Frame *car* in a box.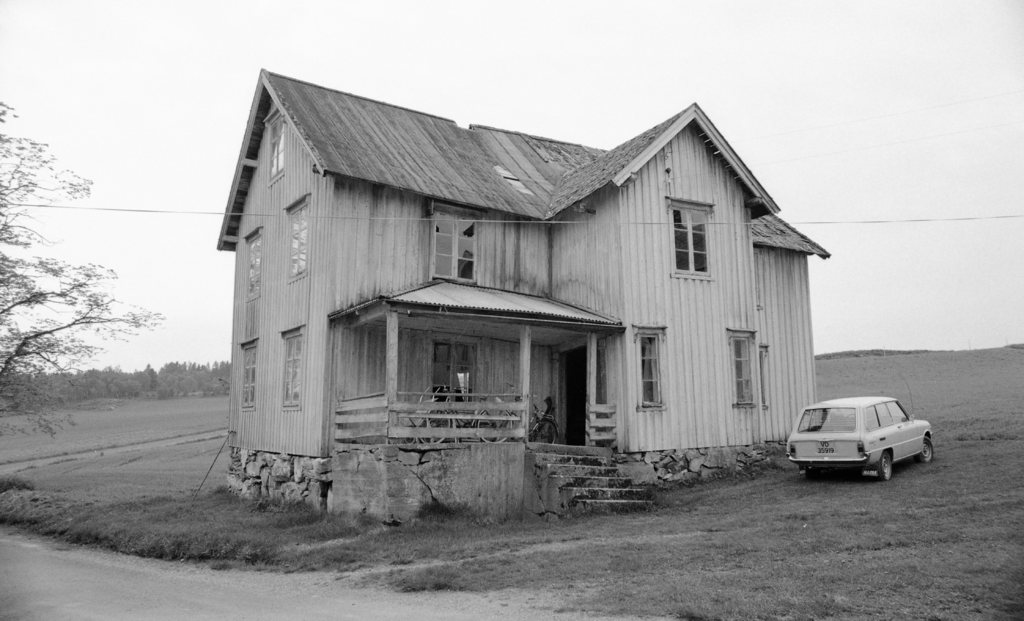
box=[789, 395, 931, 485].
